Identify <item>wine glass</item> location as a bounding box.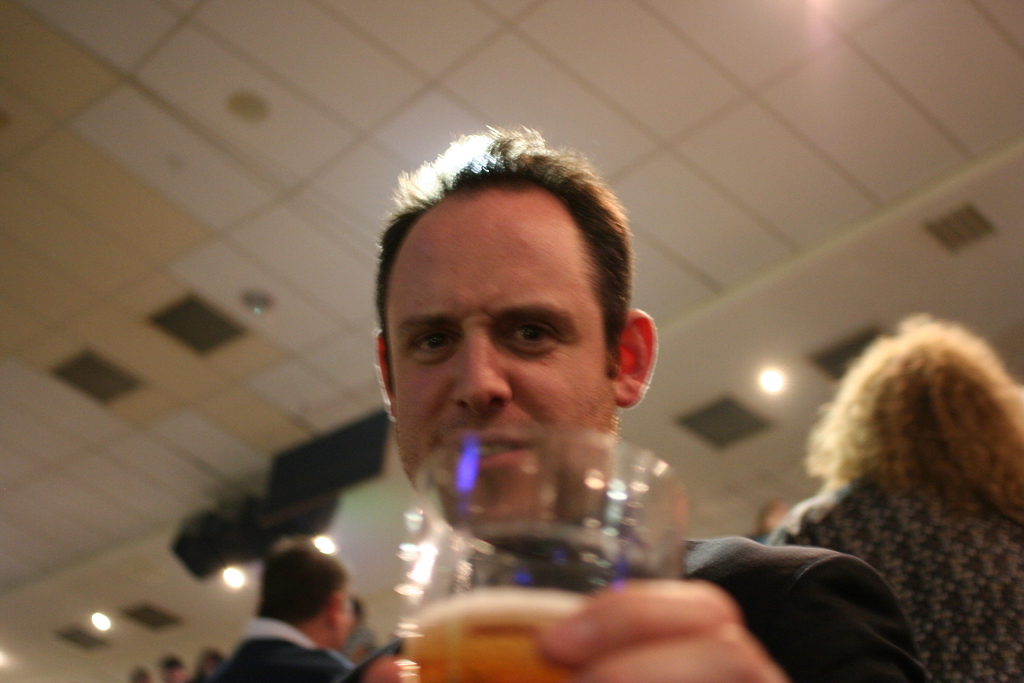
397/427/685/682.
